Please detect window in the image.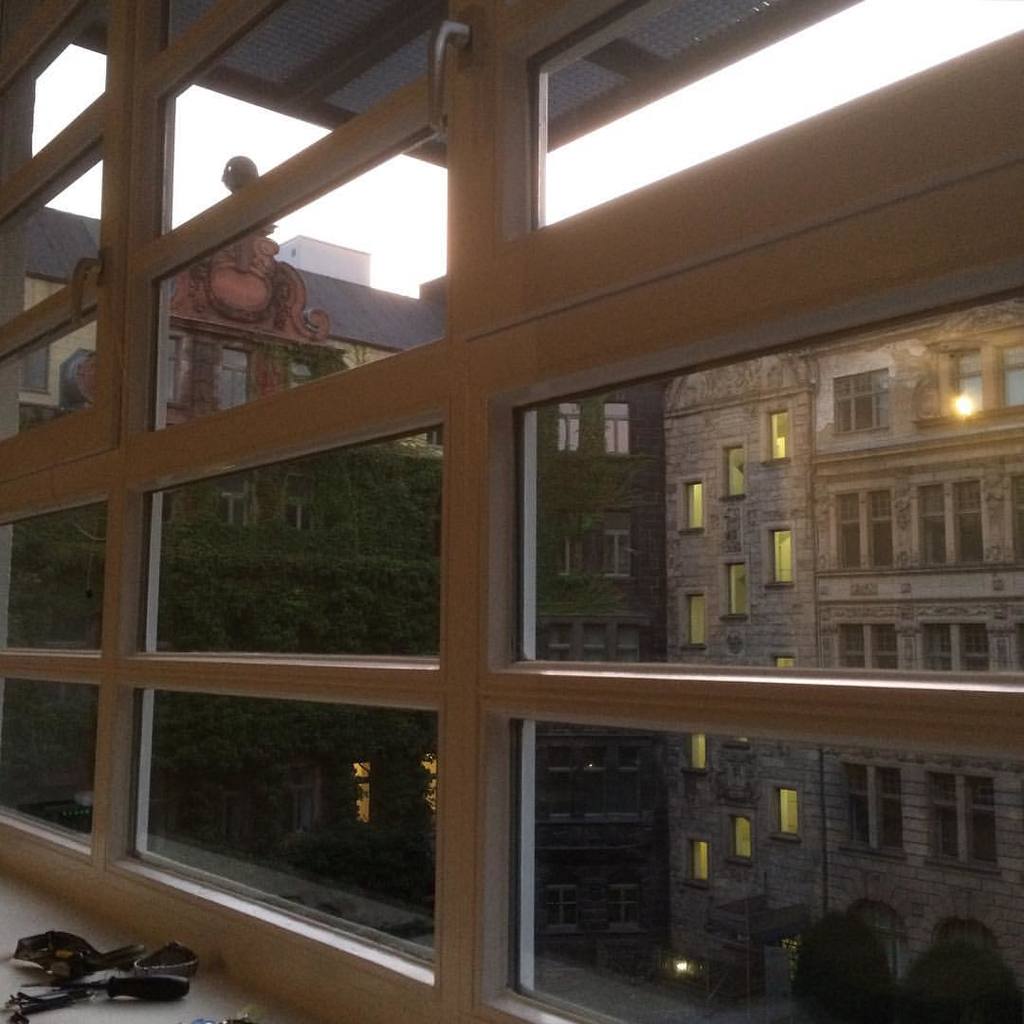
<bbox>972, 775, 997, 869</bbox>.
